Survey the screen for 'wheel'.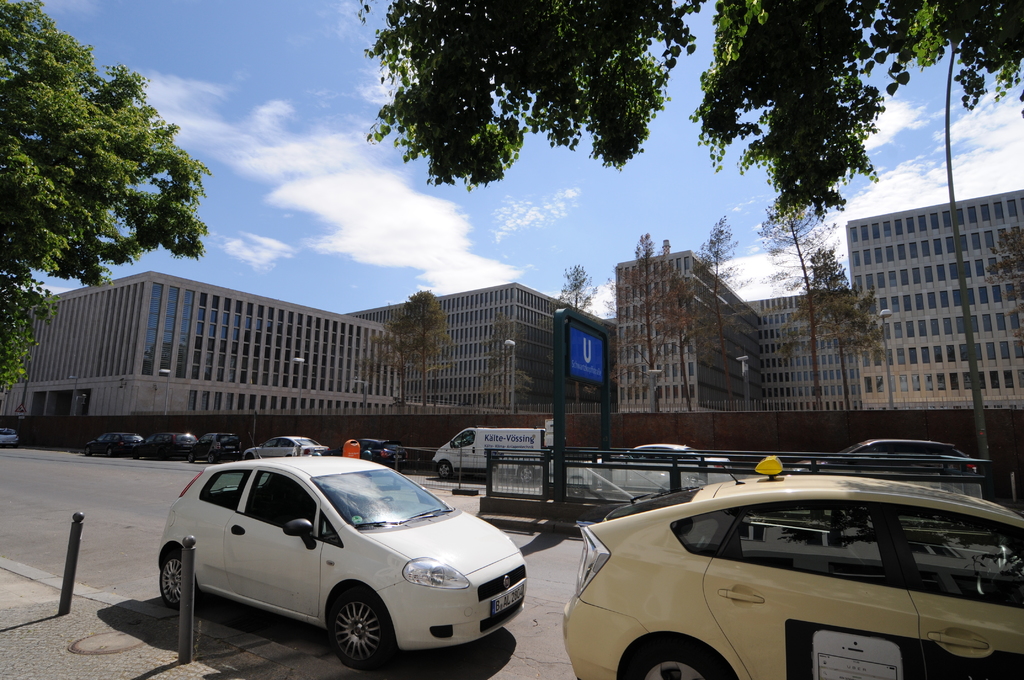
Survey found: x1=621 y1=638 x2=735 y2=679.
